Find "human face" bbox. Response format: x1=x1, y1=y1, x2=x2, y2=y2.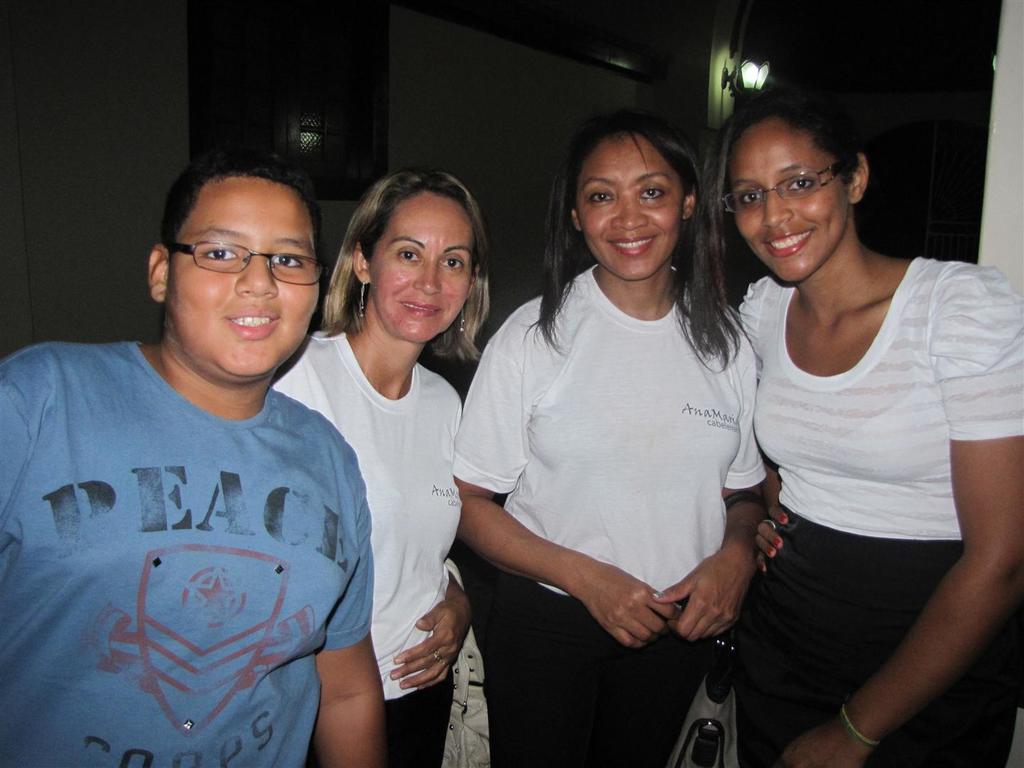
x1=574, y1=133, x2=688, y2=278.
